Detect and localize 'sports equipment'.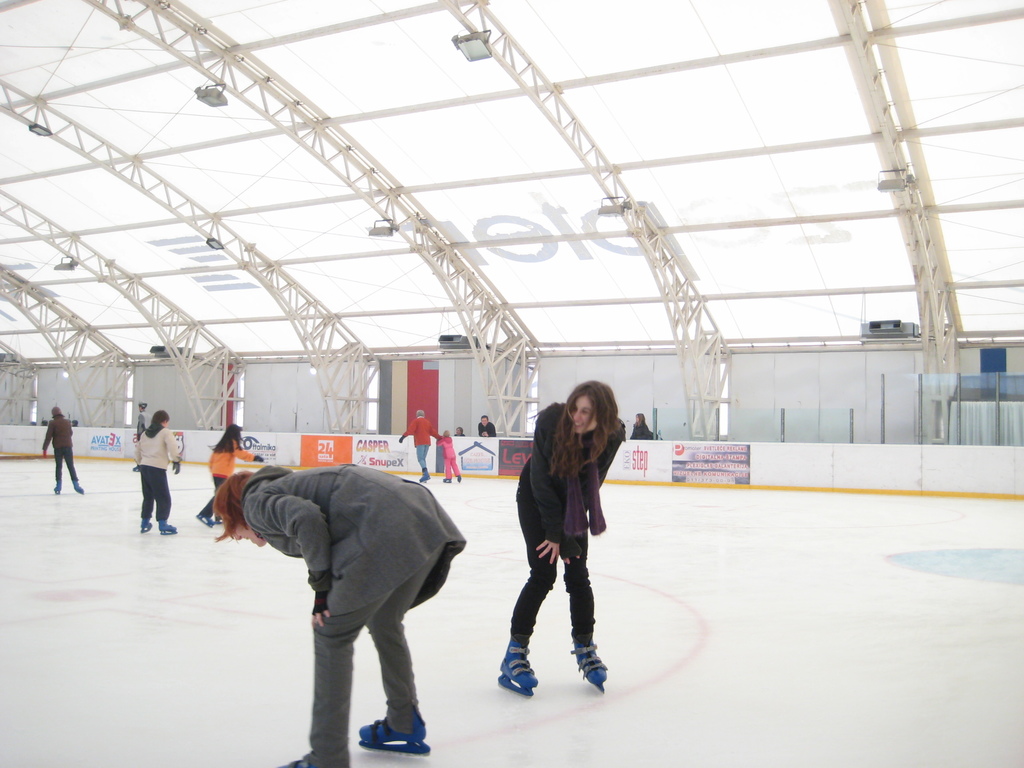
Localized at [140, 518, 152, 532].
